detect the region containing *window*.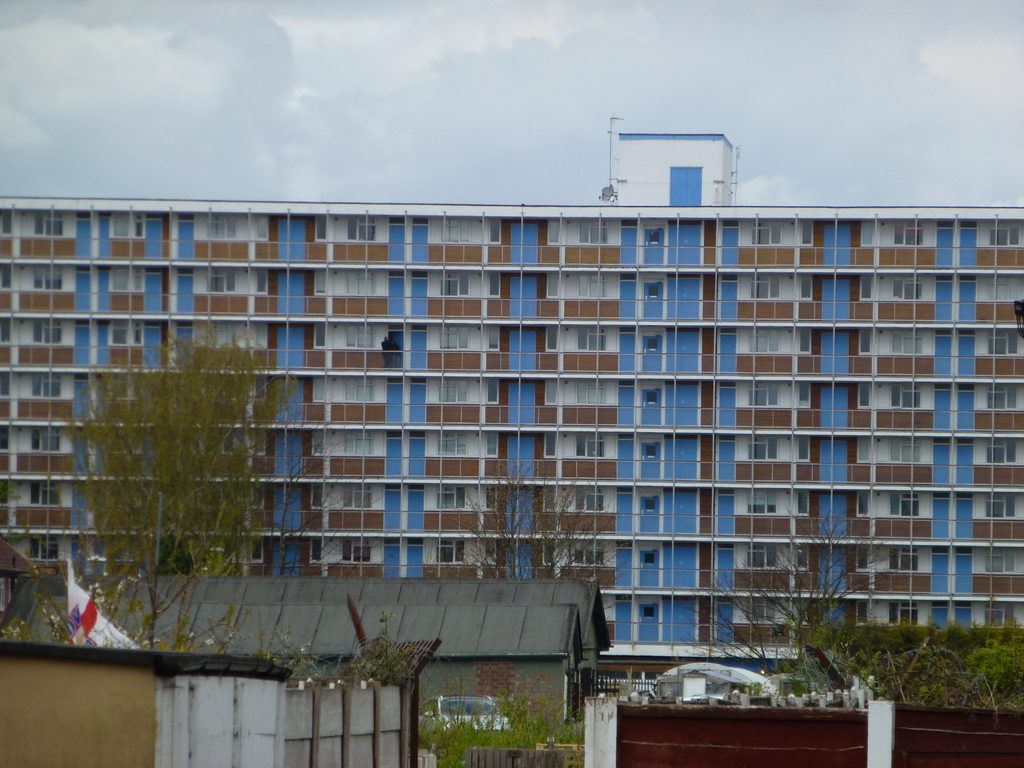
861:214:938:268.
